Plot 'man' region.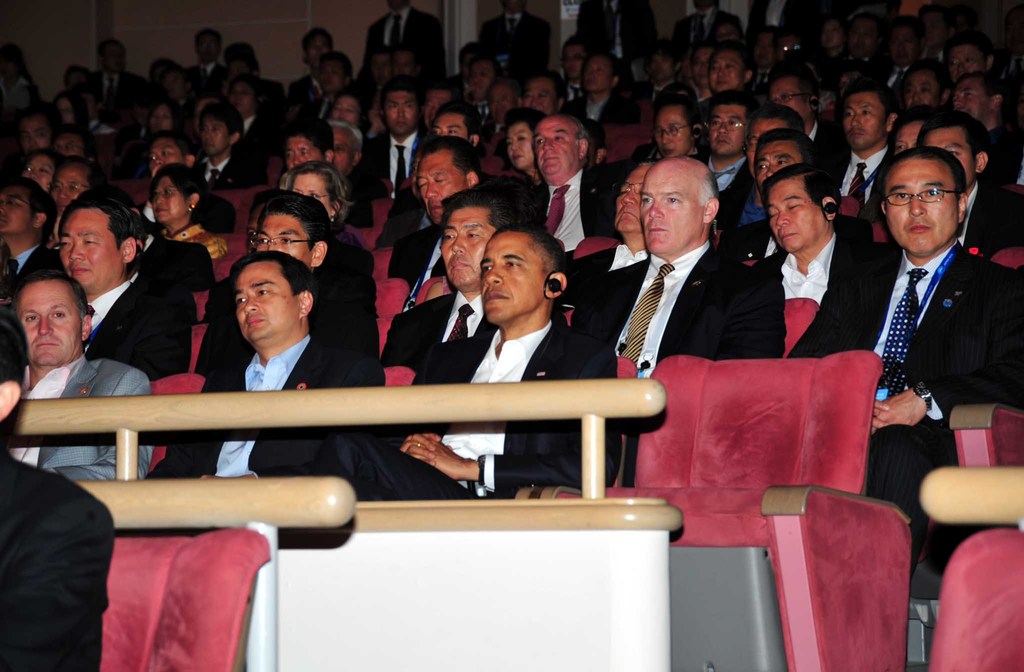
Plotted at (x1=0, y1=177, x2=61, y2=282).
